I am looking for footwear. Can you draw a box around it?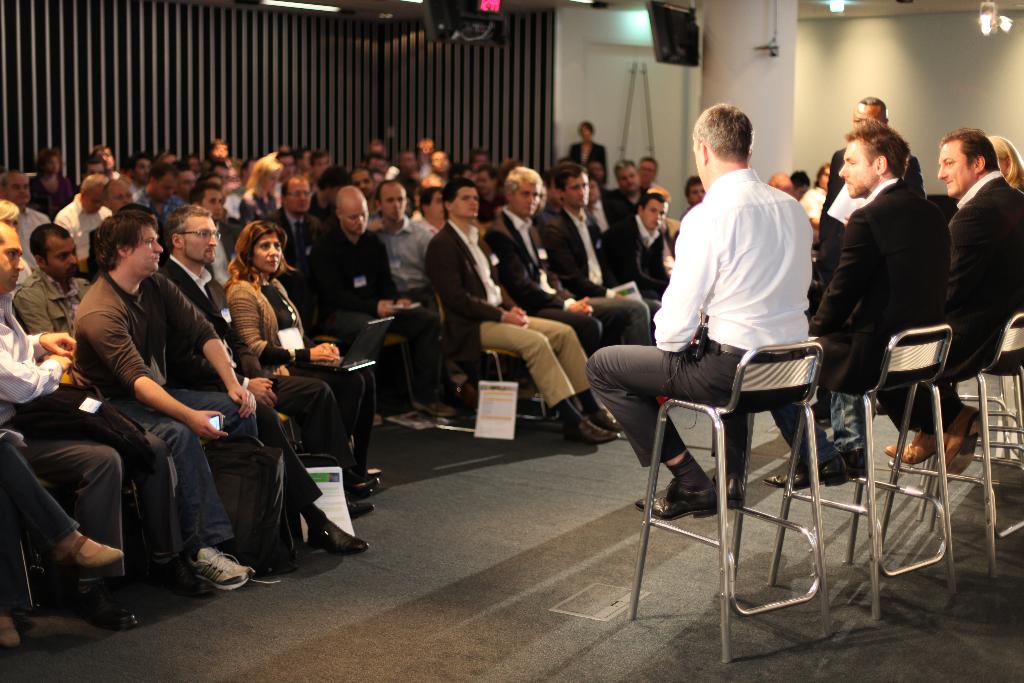
Sure, the bounding box is BBox(588, 406, 628, 432).
